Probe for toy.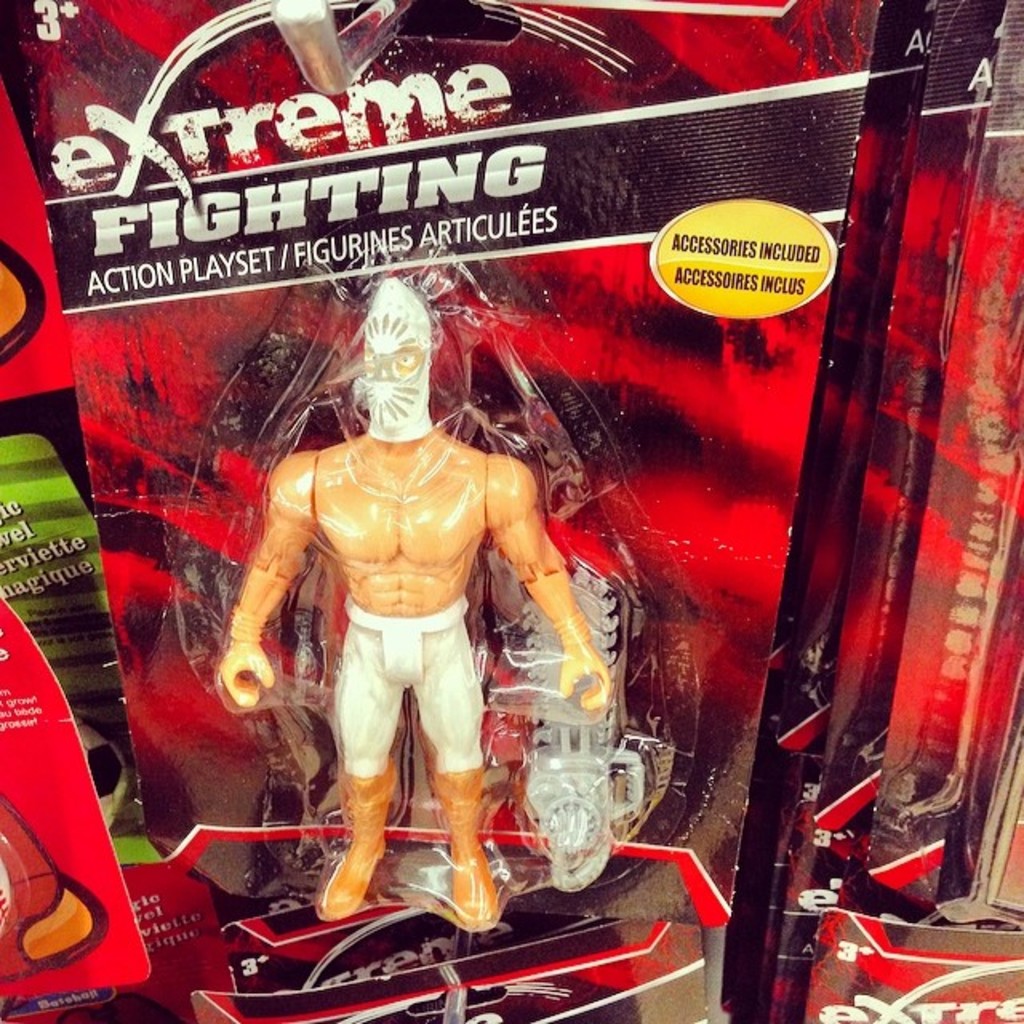
Probe result: (210, 253, 642, 931).
